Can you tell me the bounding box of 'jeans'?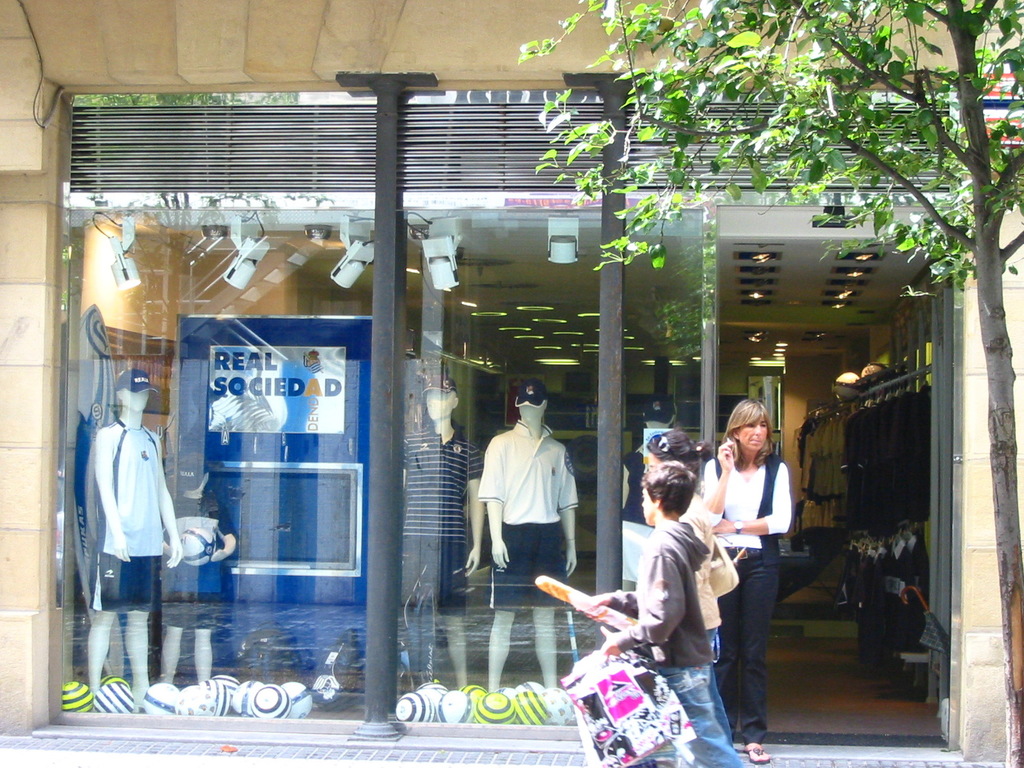
l=733, t=552, r=798, b=748.
